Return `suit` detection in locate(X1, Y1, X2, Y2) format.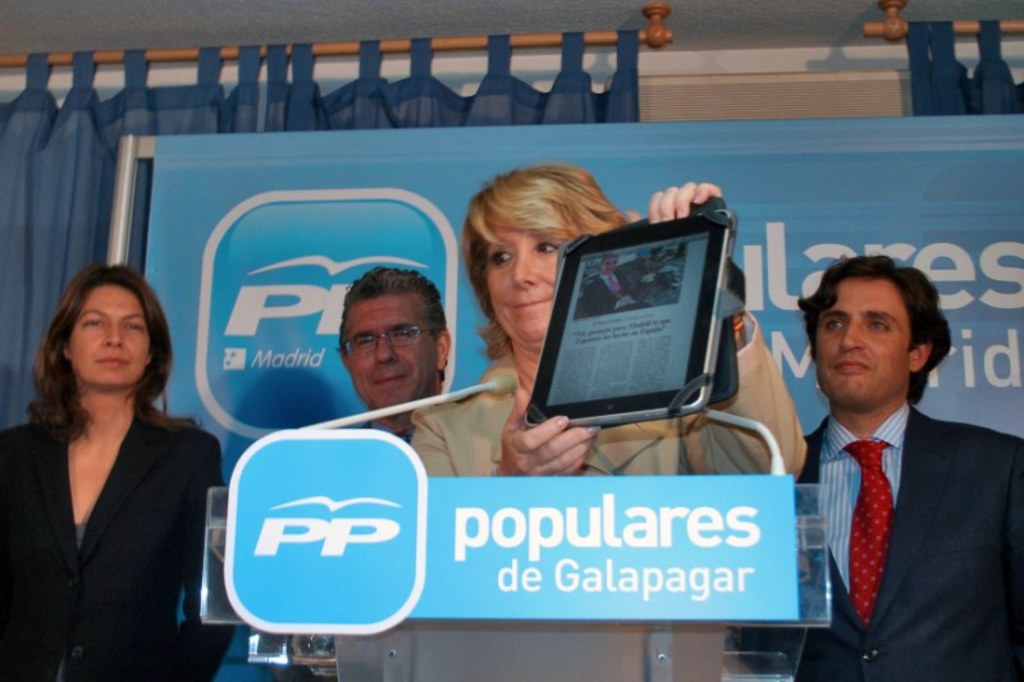
locate(411, 311, 808, 681).
